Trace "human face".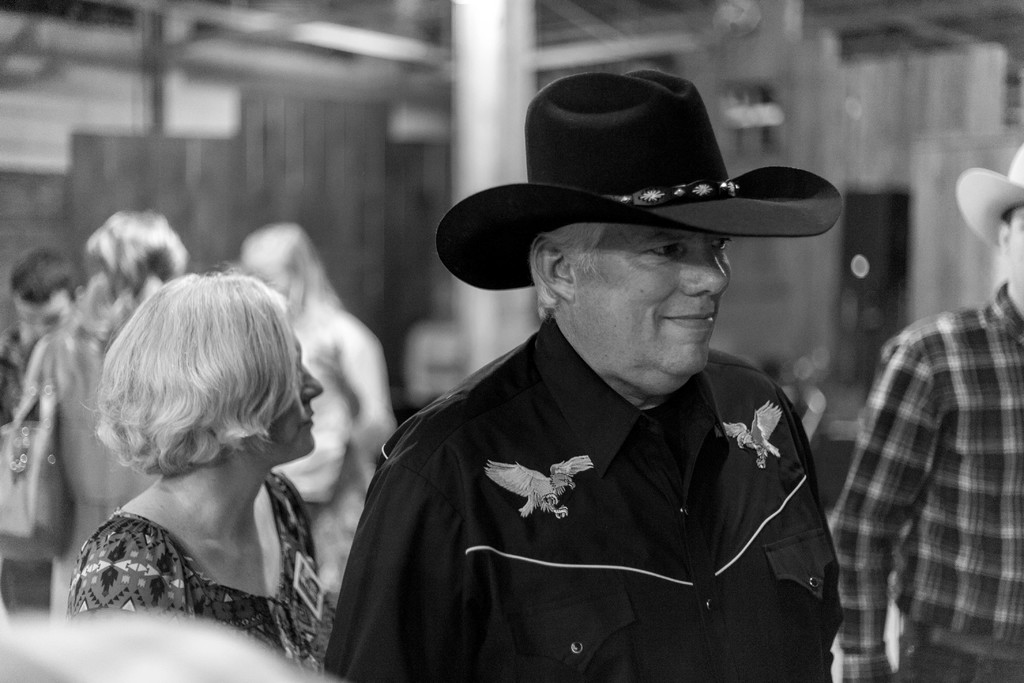
Traced to (18,285,73,335).
